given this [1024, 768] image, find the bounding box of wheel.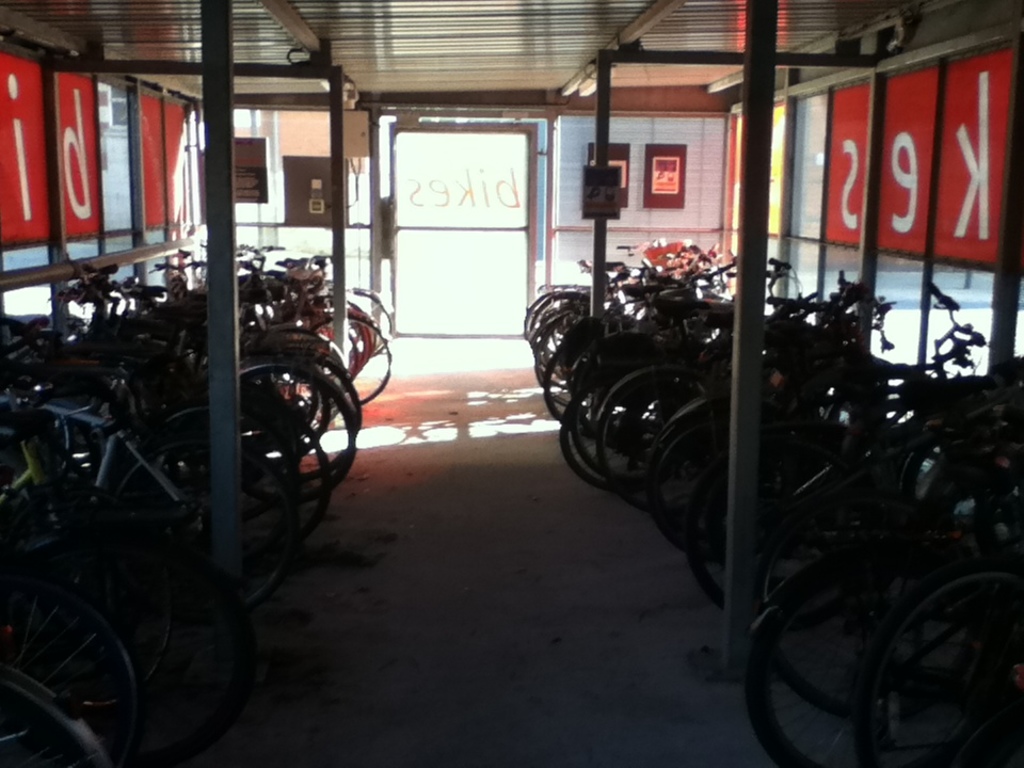
rect(300, 309, 396, 400).
